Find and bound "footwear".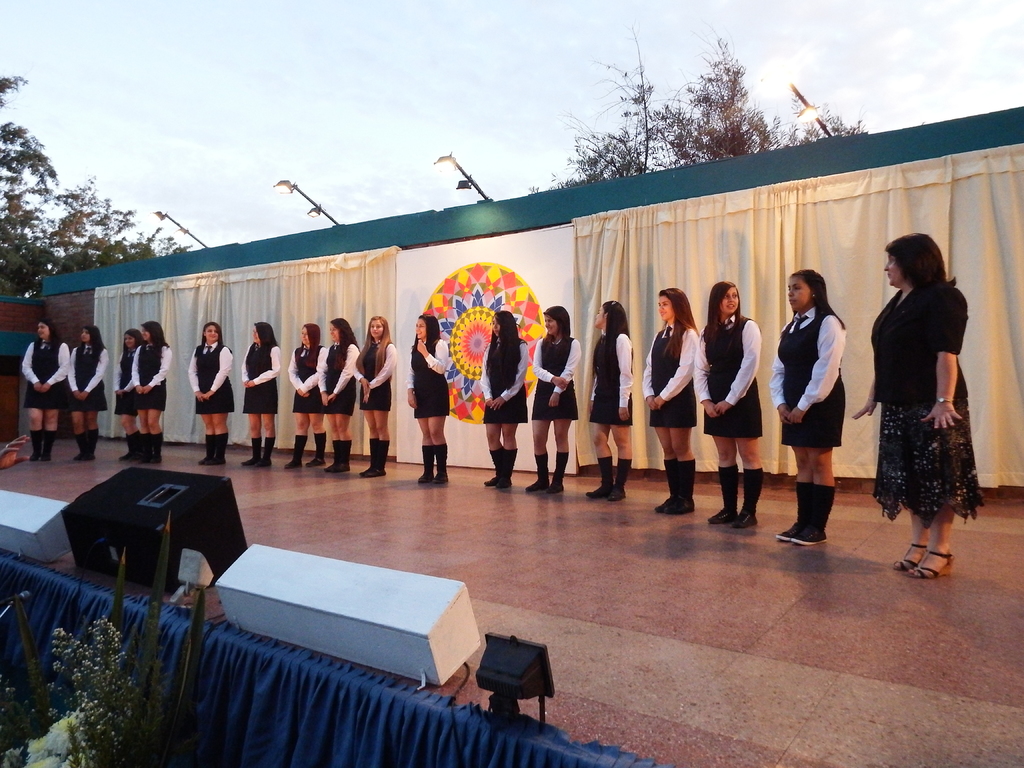
Bound: 588, 450, 616, 496.
